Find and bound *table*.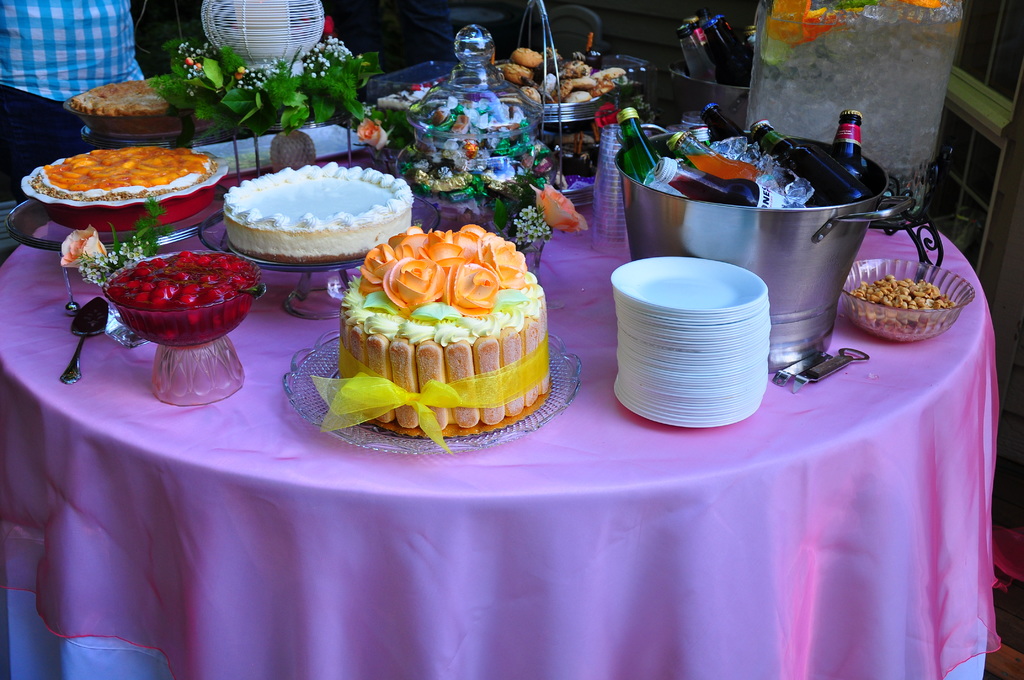
Bound: rect(0, 108, 1000, 679).
